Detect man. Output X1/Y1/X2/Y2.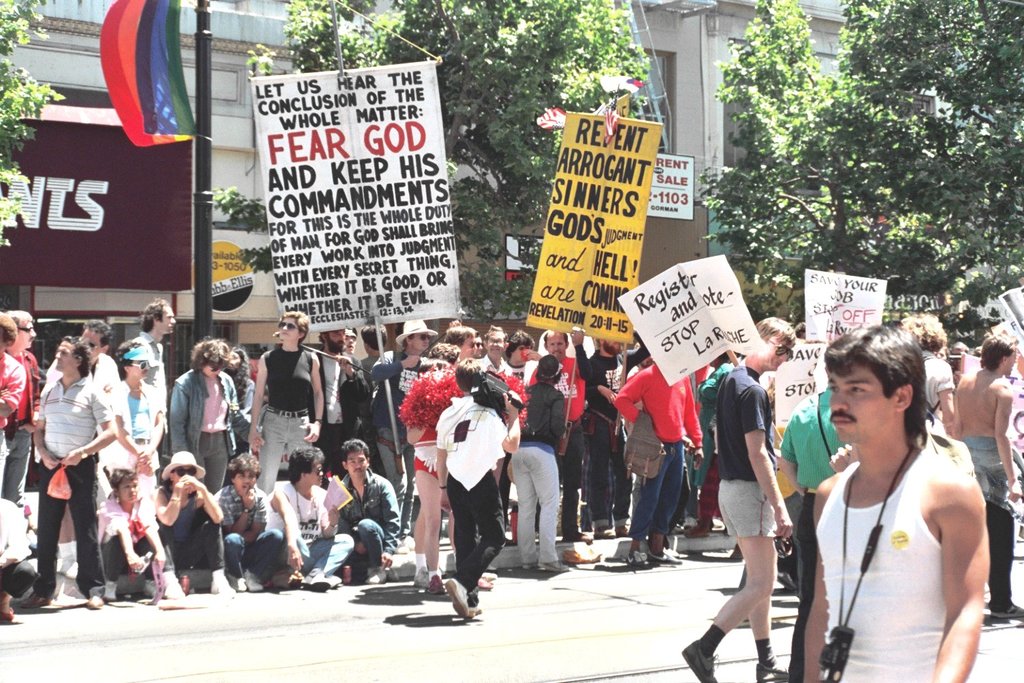
0/309/40/505.
